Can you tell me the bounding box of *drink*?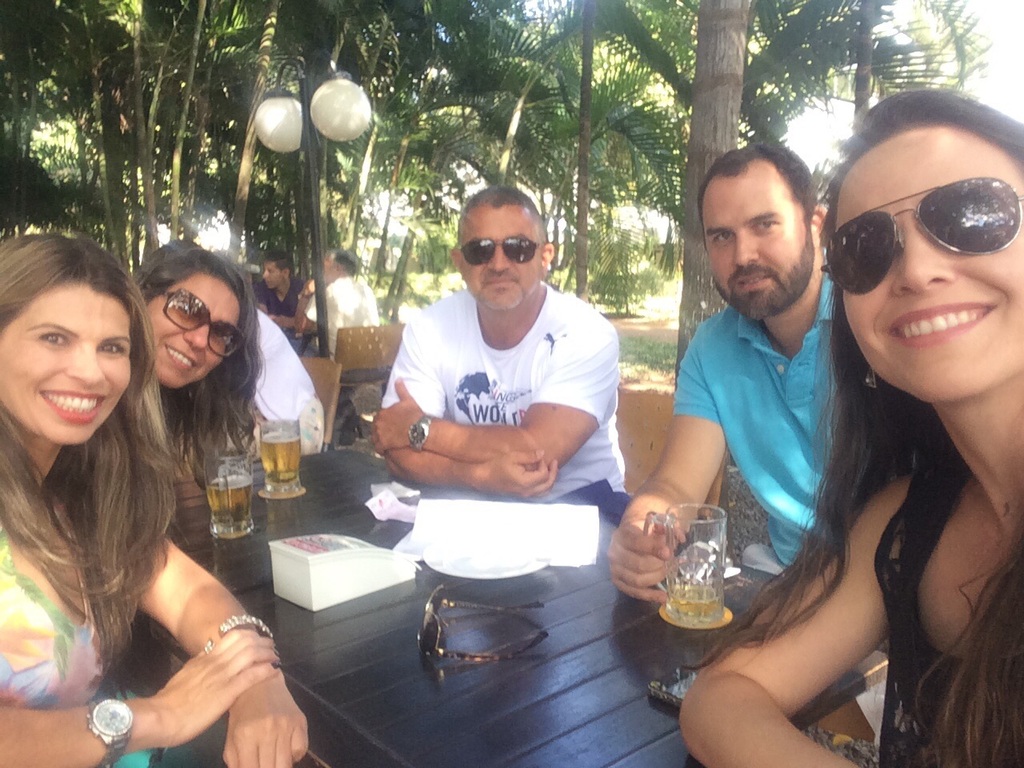
select_region(670, 583, 724, 627).
